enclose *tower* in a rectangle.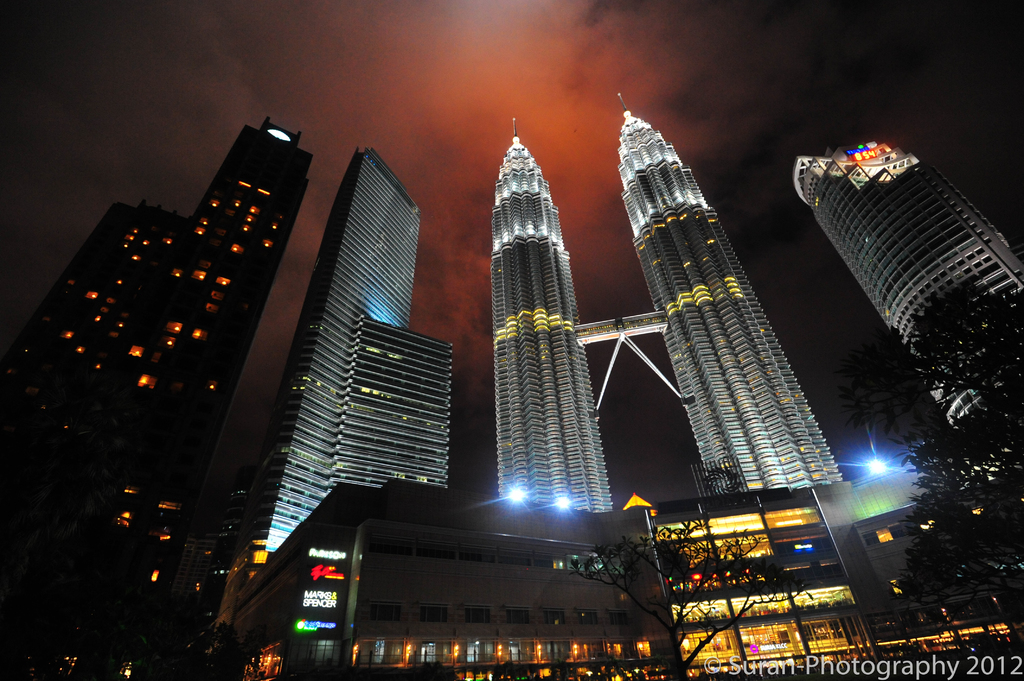
330:310:456:482.
